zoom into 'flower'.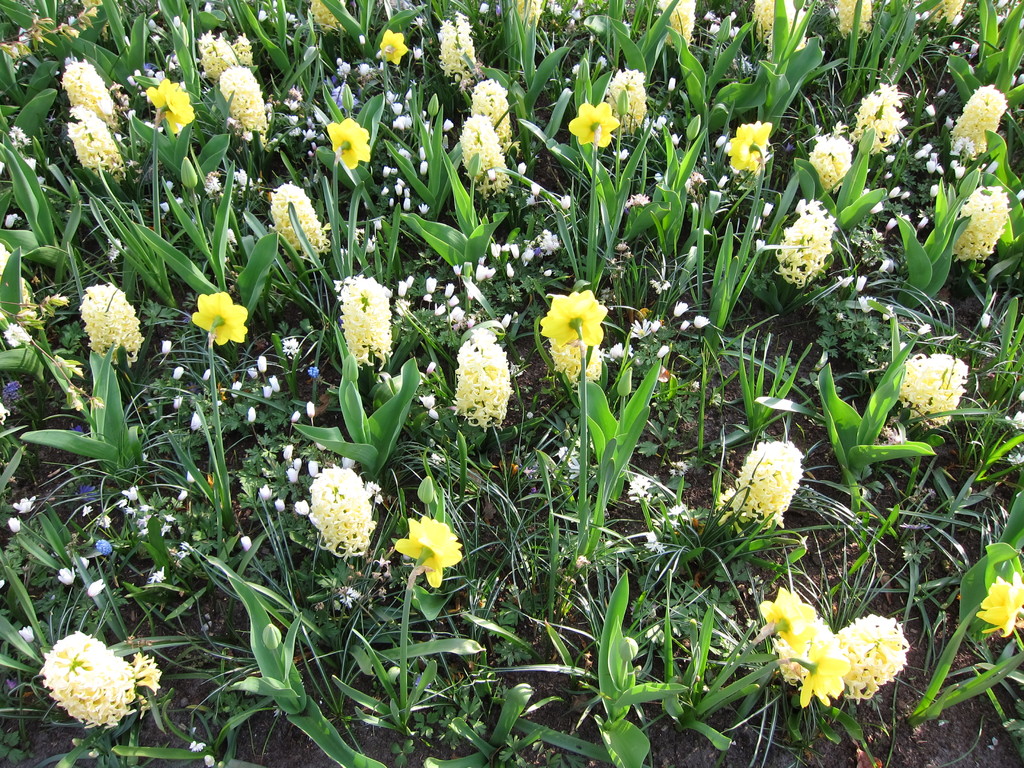
Zoom target: [189, 744, 205, 753].
